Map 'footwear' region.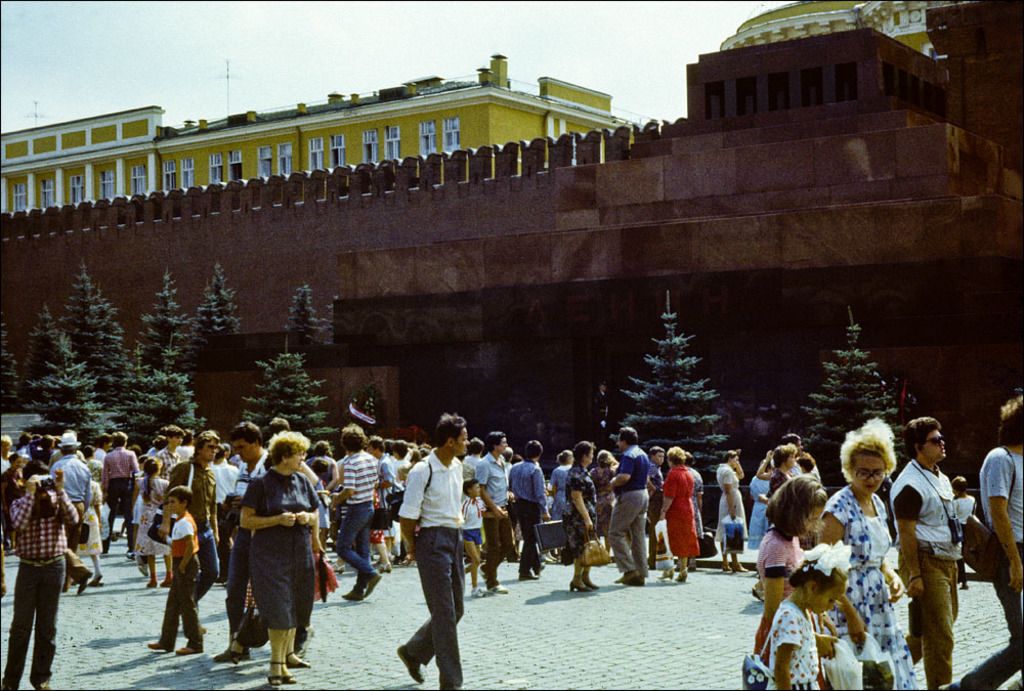
Mapped to crop(519, 564, 537, 584).
